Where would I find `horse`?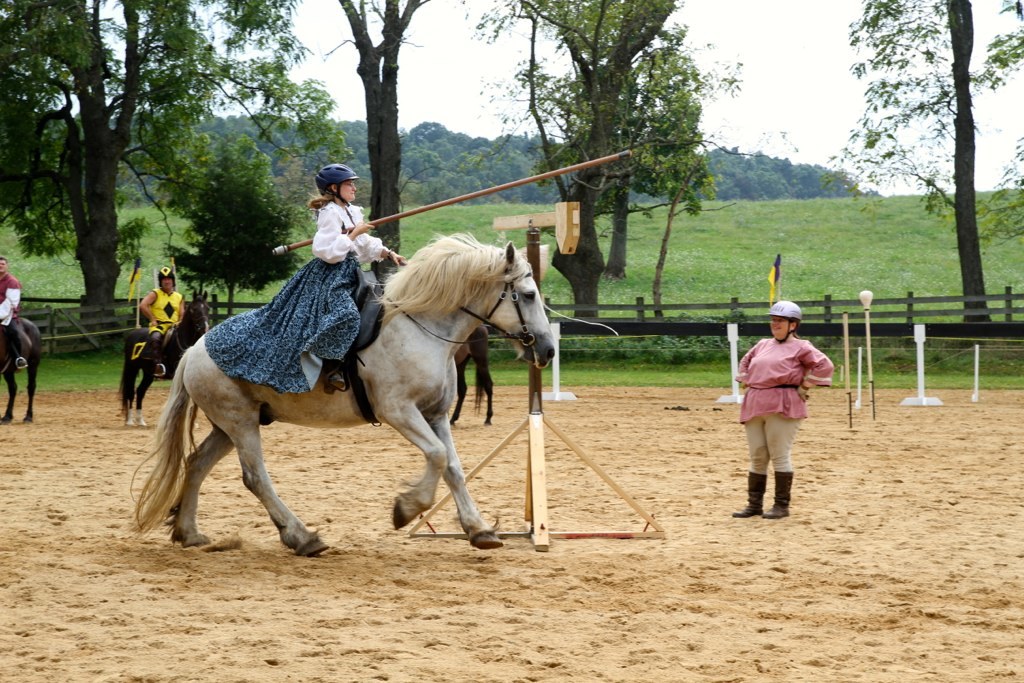
At [left=0, top=319, right=43, bottom=420].
